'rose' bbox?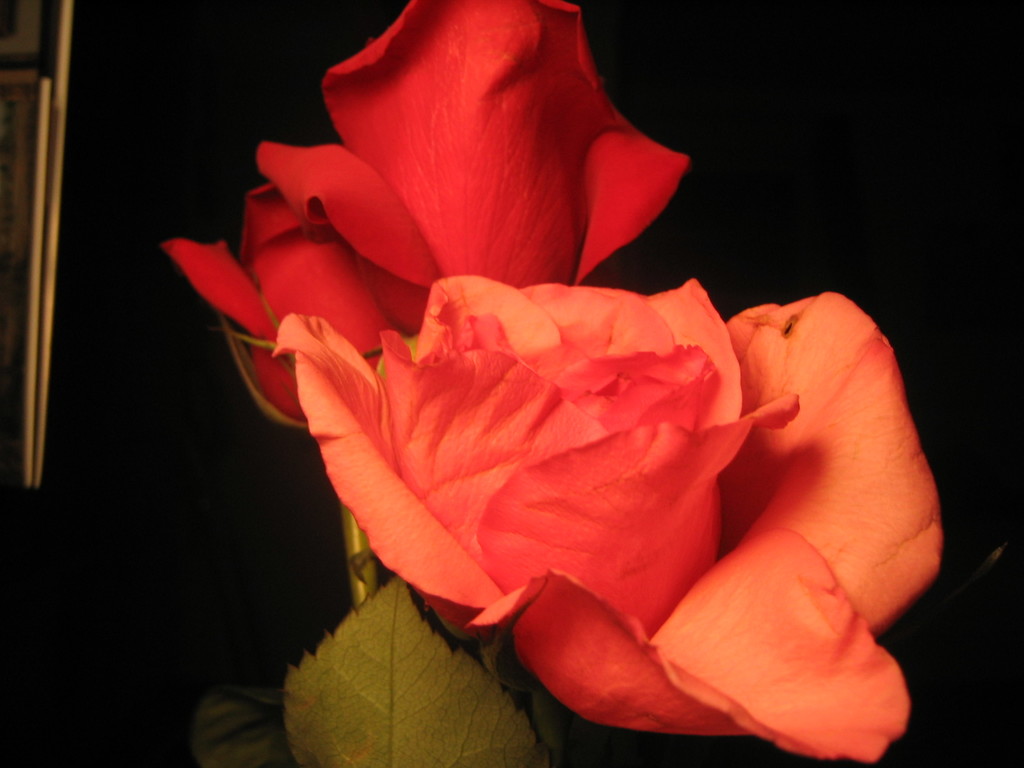
159 0 688 422
